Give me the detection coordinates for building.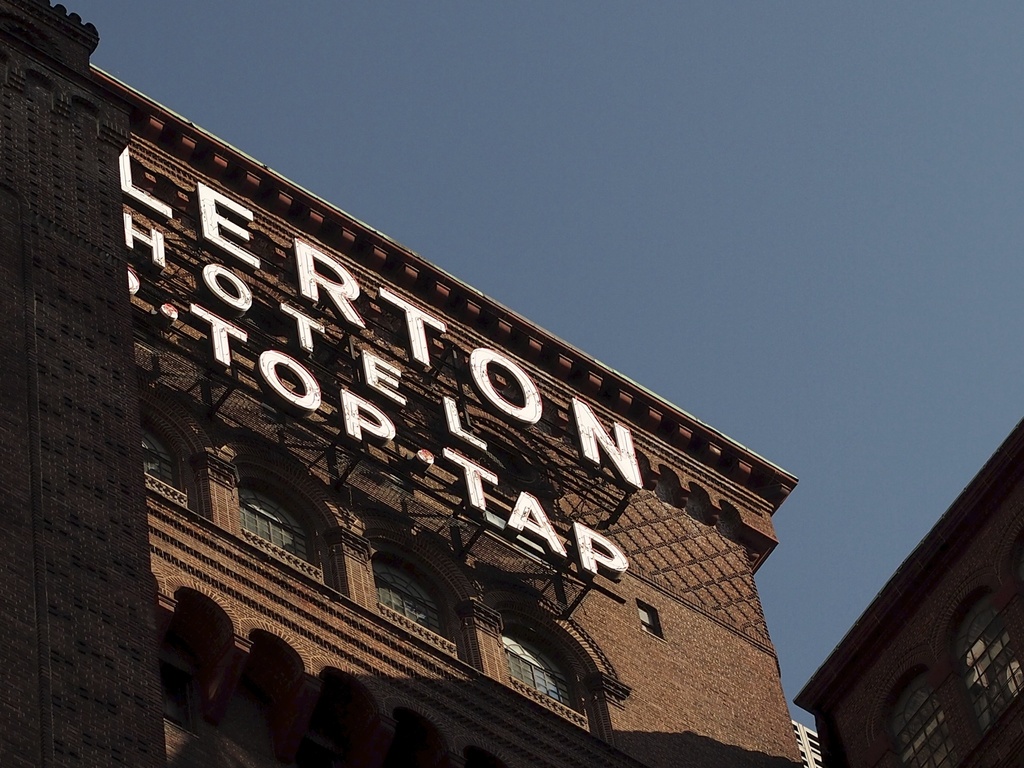
0/0/806/767.
